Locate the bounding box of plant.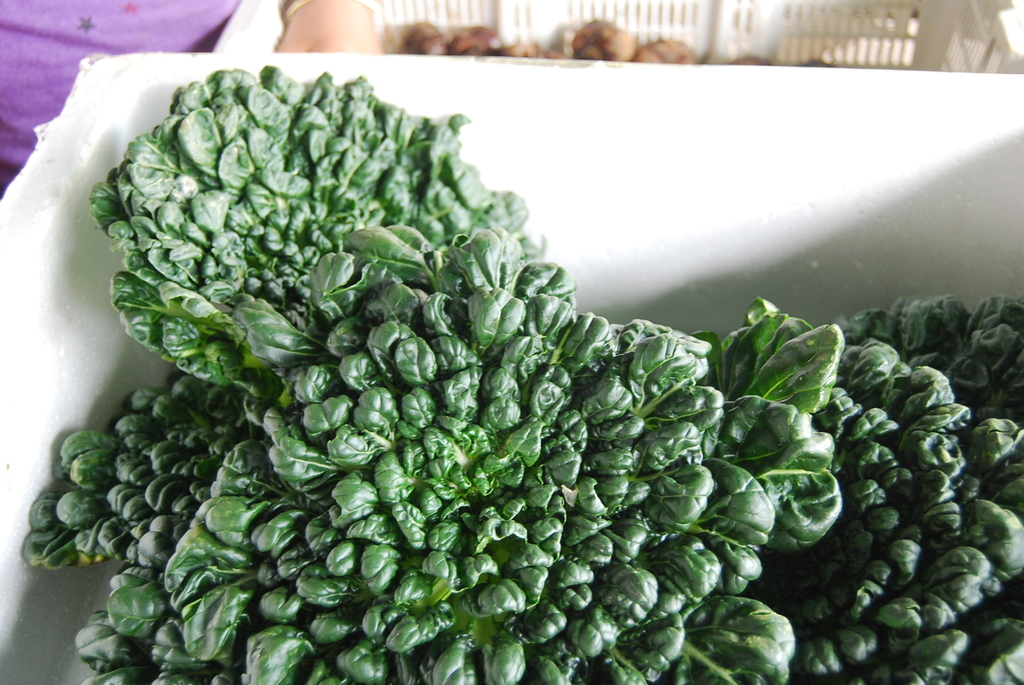
Bounding box: 17:67:1023:684.
